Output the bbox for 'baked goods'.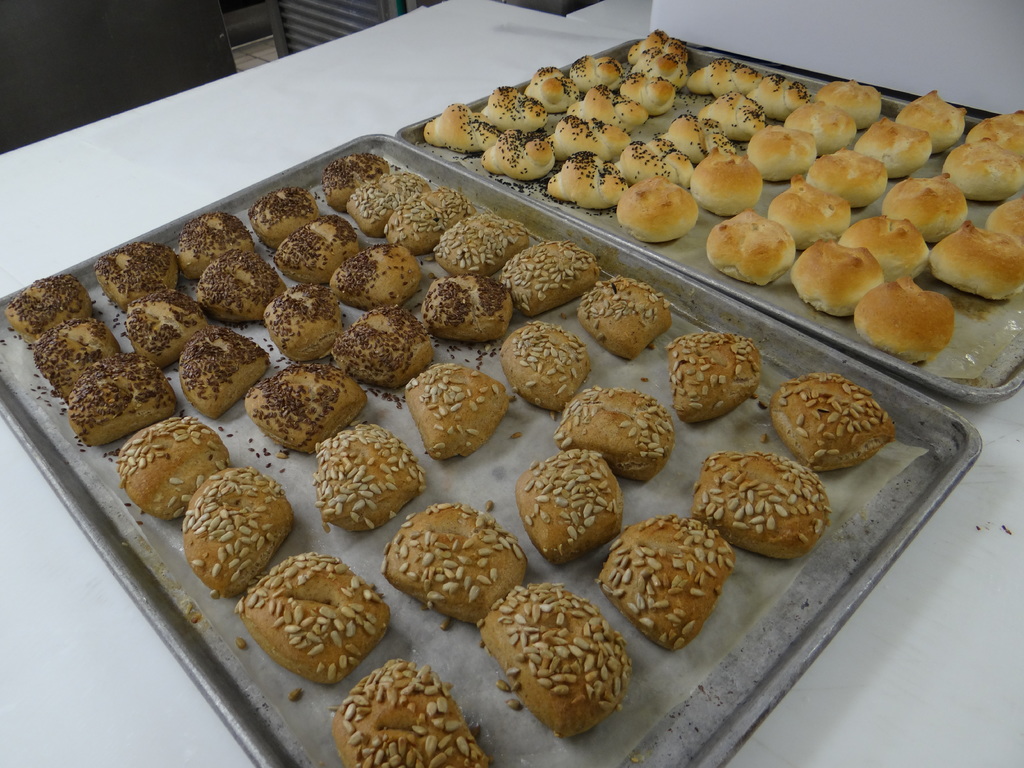
l=770, t=371, r=895, b=474.
